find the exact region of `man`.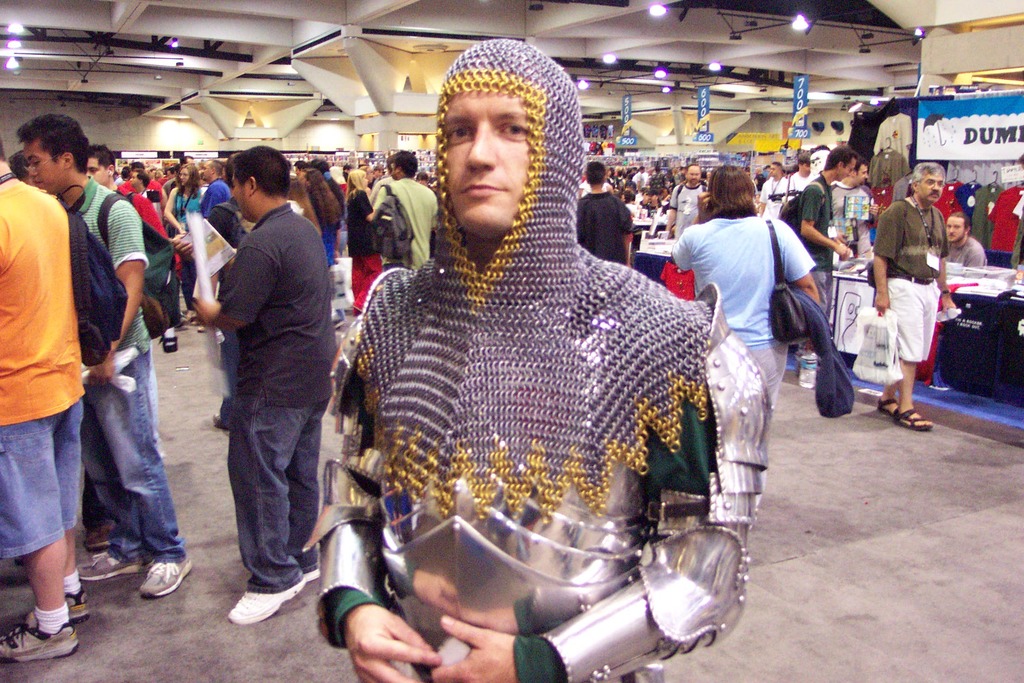
Exact region: Rect(755, 161, 795, 223).
